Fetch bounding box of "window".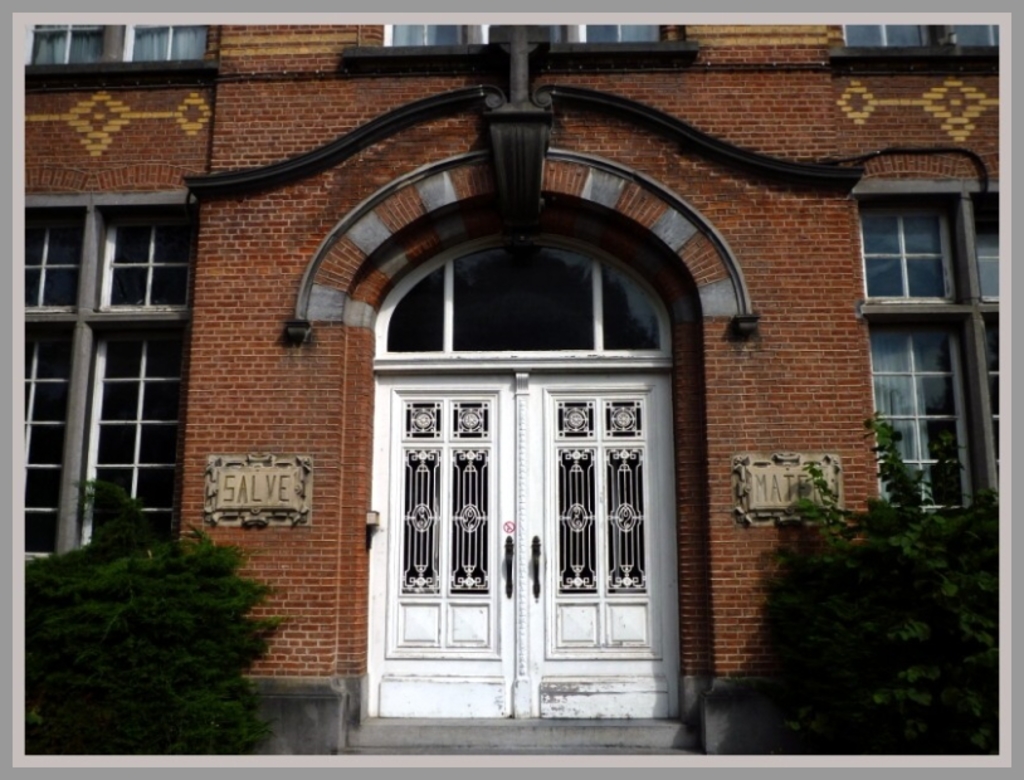
Bbox: (25,196,186,596).
